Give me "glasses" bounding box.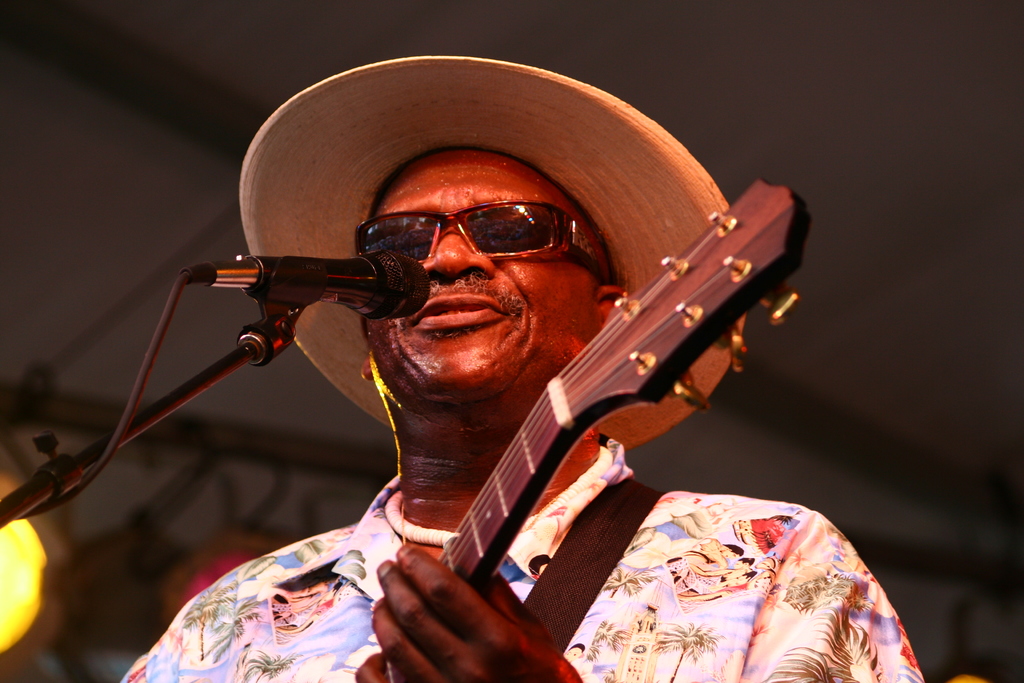
340,195,621,297.
